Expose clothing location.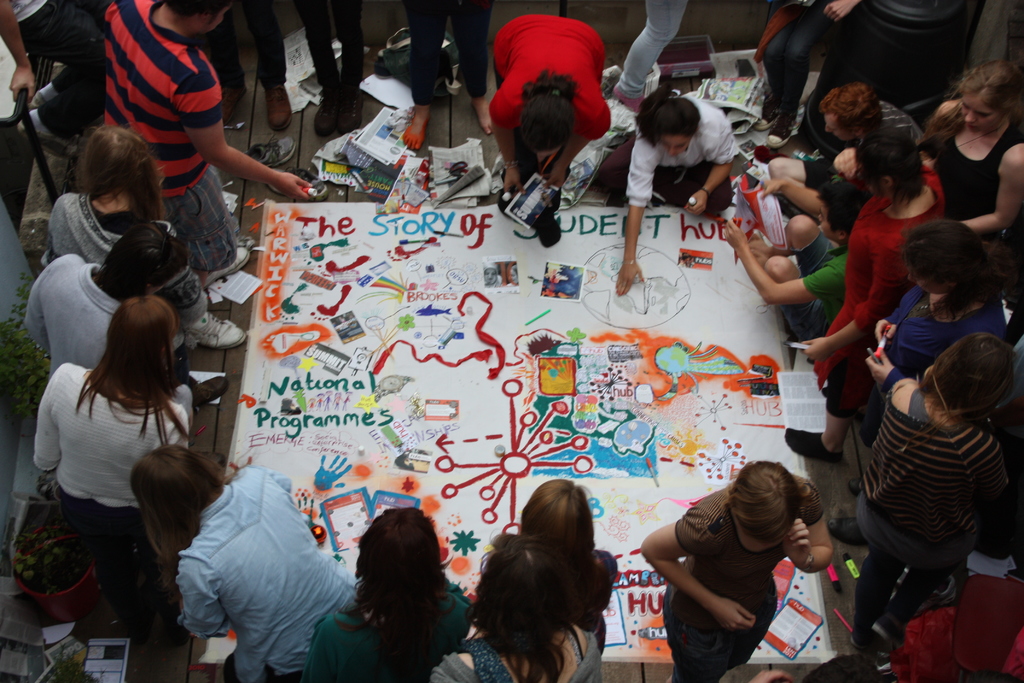
Exposed at select_region(199, 0, 287, 83).
